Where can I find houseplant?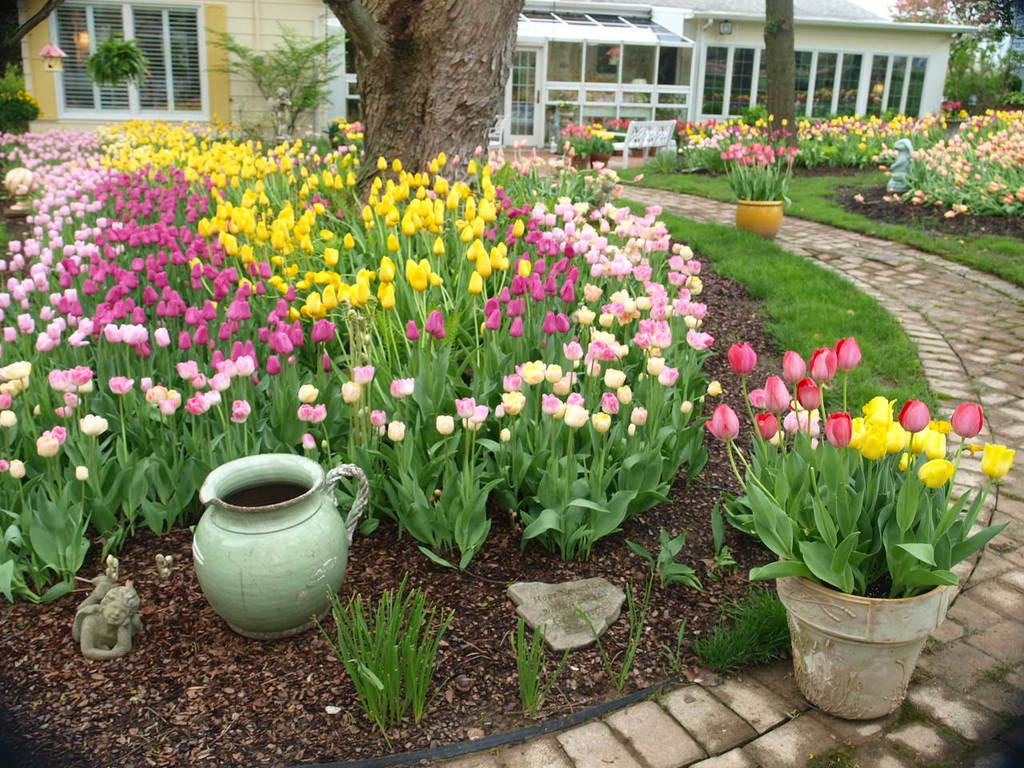
You can find it at left=589, top=133, right=613, bottom=162.
